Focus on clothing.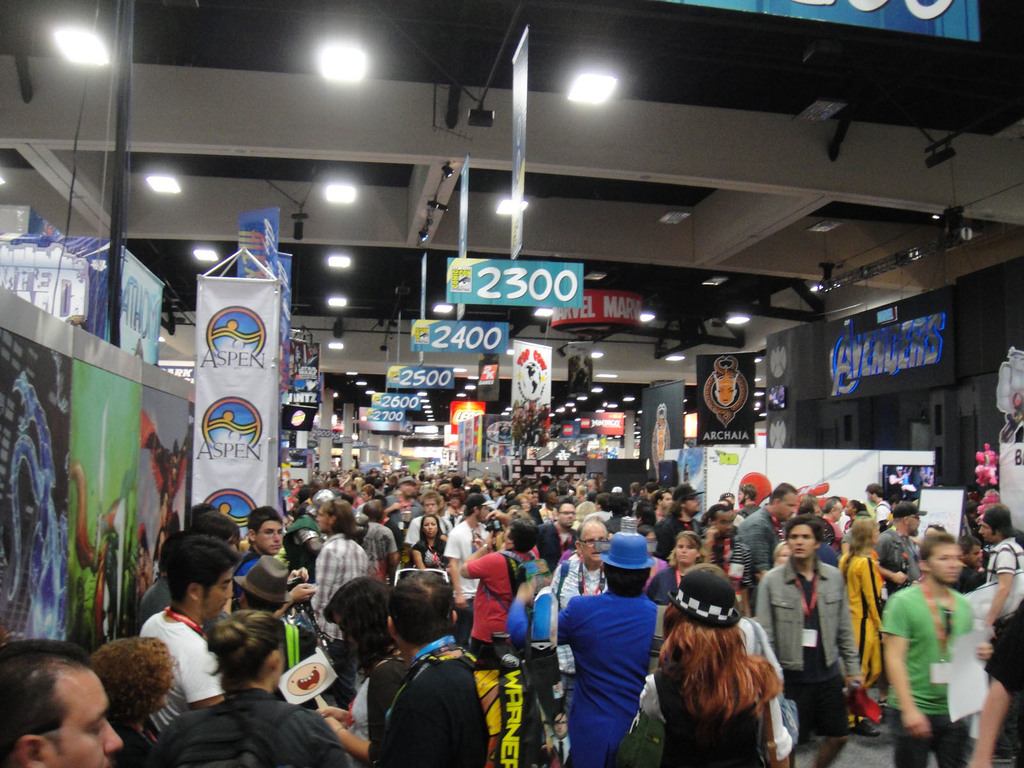
Focused at 876/497/926/521.
